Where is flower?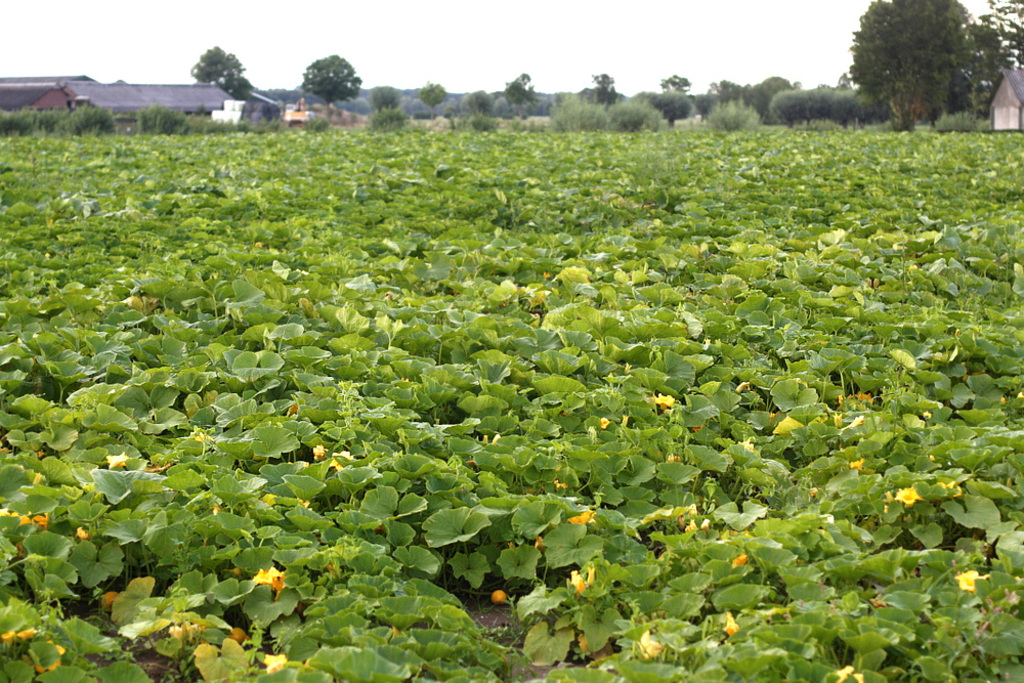
162:618:203:642.
